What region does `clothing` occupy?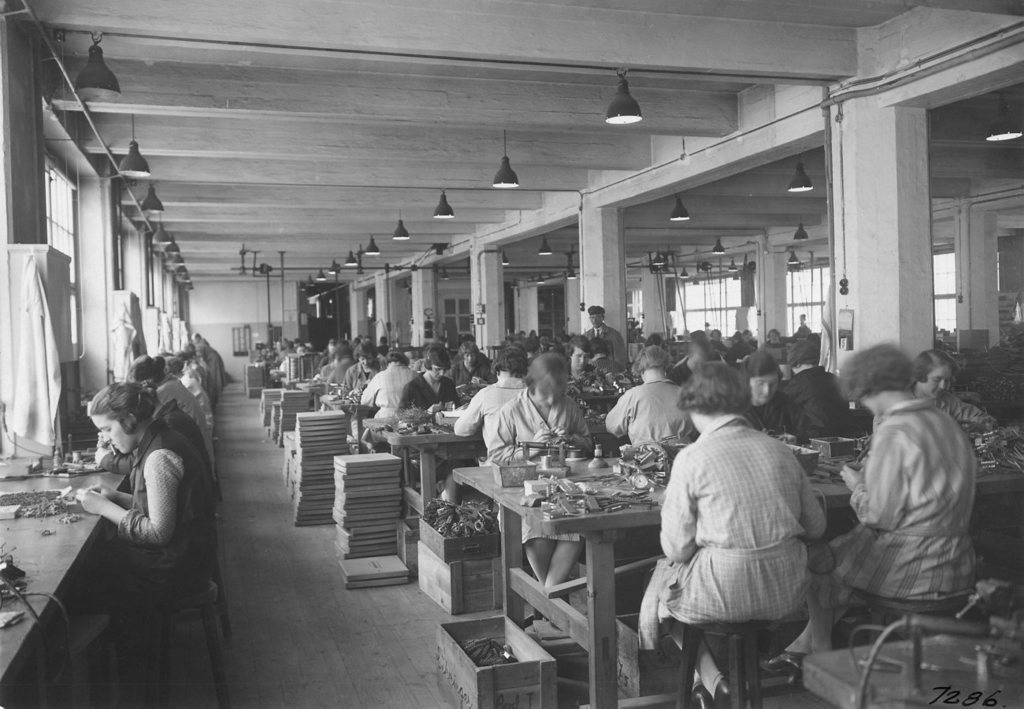
646,404,820,655.
